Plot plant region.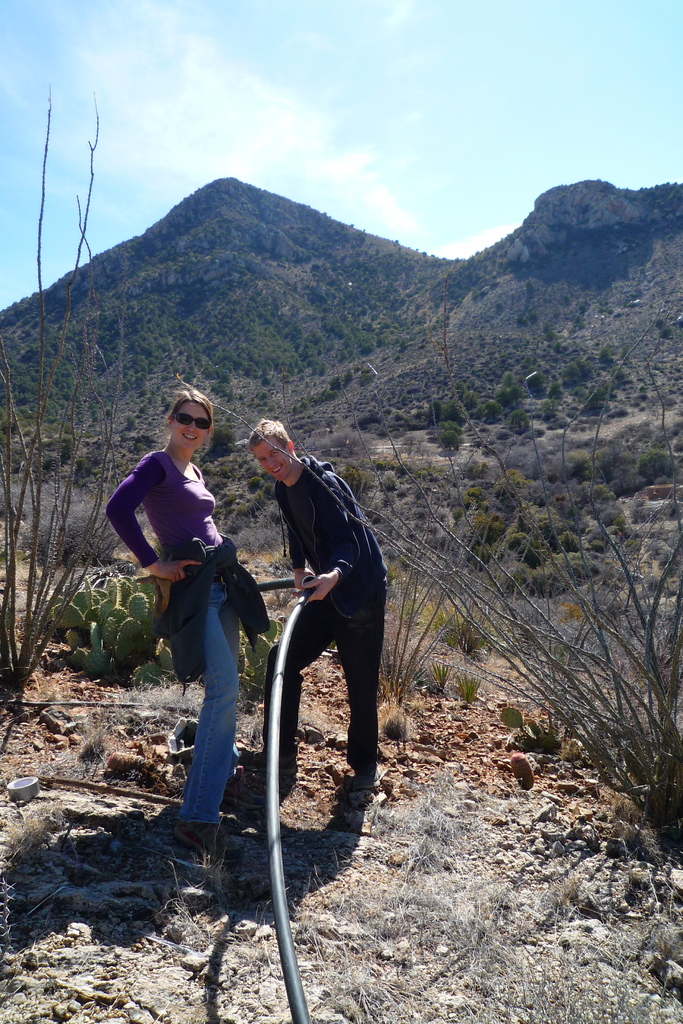
Plotted at {"left": 49, "top": 565, "right": 188, "bottom": 682}.
